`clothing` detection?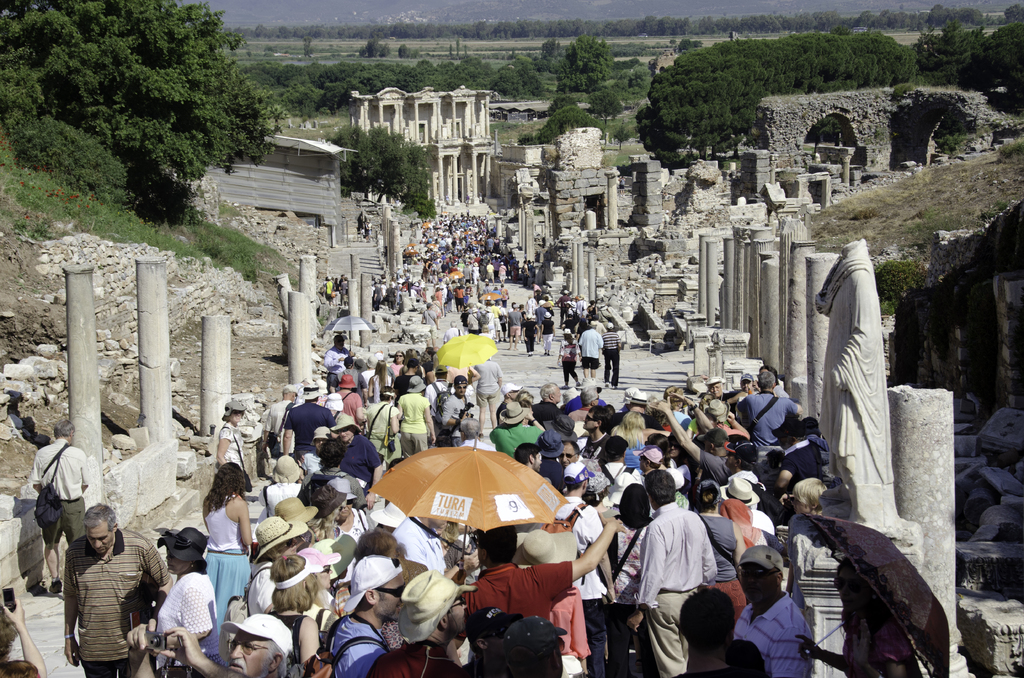
579,328,598,371
